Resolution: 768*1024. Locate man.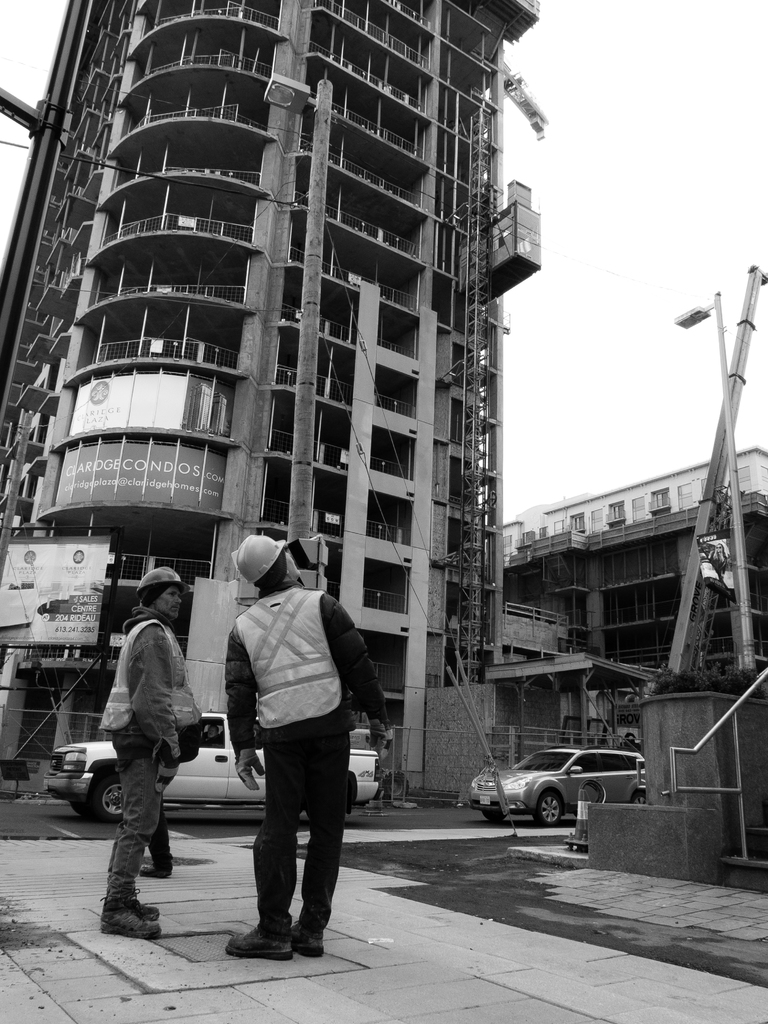
[left=218, top=556, right=377, bottom=954].
